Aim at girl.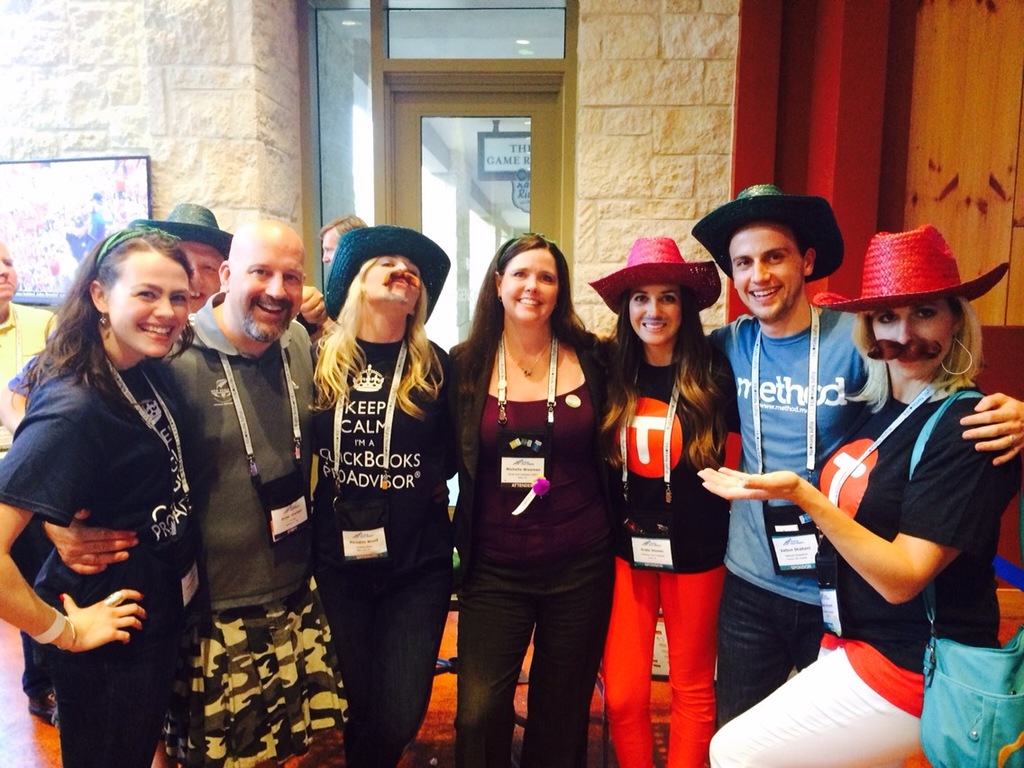
Aimed at detection(0, 234, 197, 767).
